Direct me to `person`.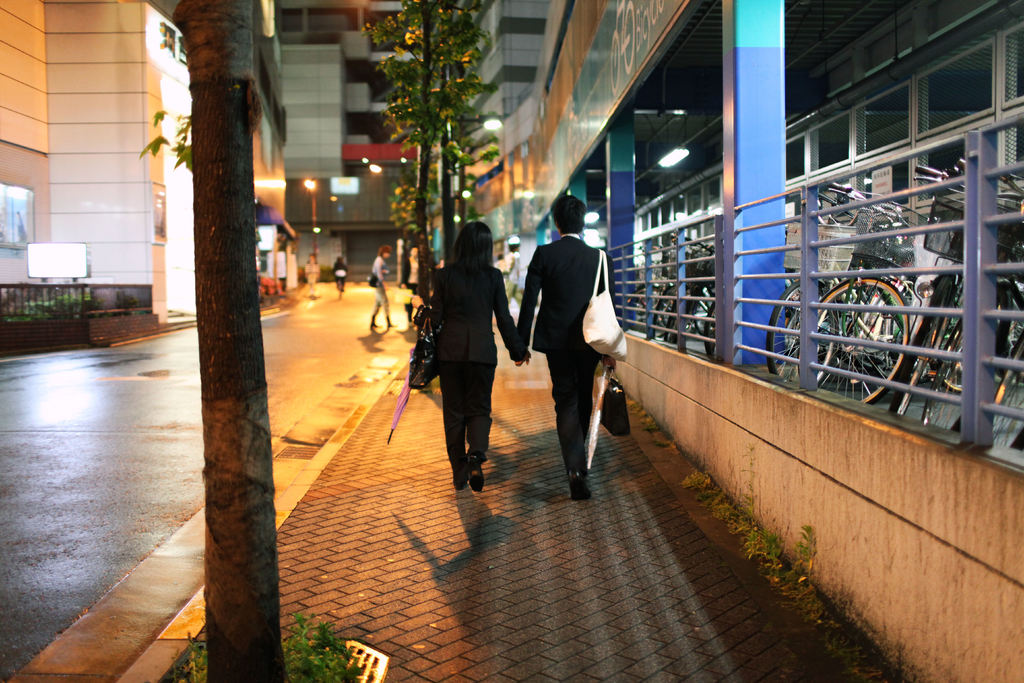
Direction: {"x1": 419, "y1": 210, "x2": 504, "y2": 510}.
